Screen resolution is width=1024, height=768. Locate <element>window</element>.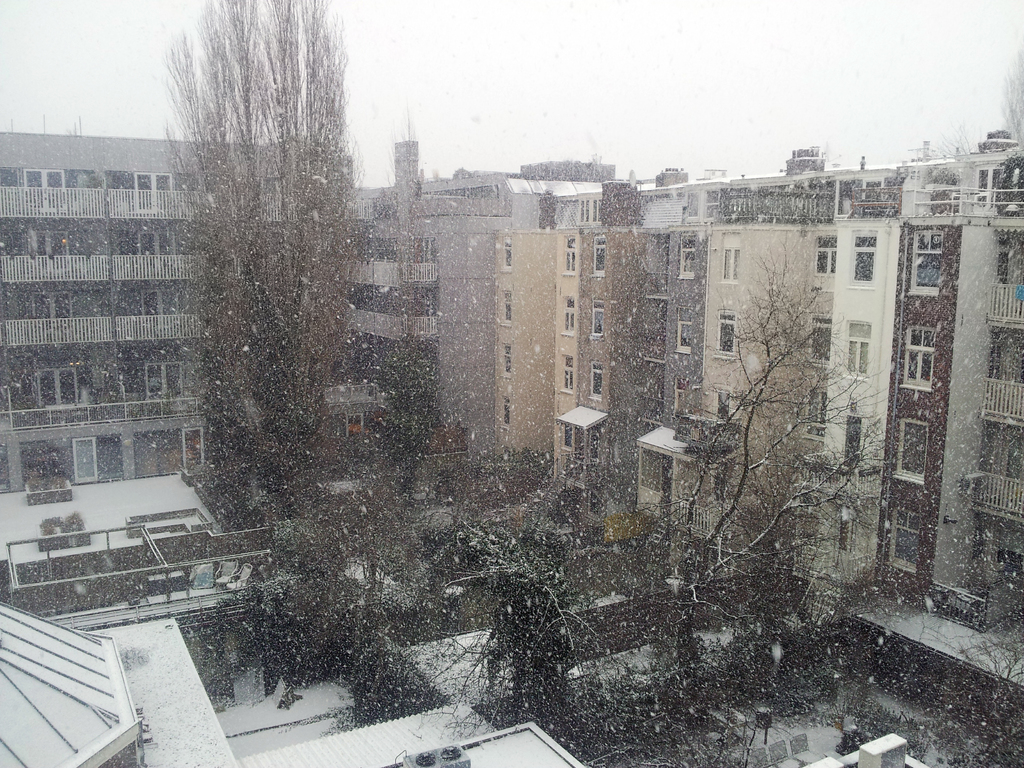
(x1=561, y1=298, x2=575, y2=337).
